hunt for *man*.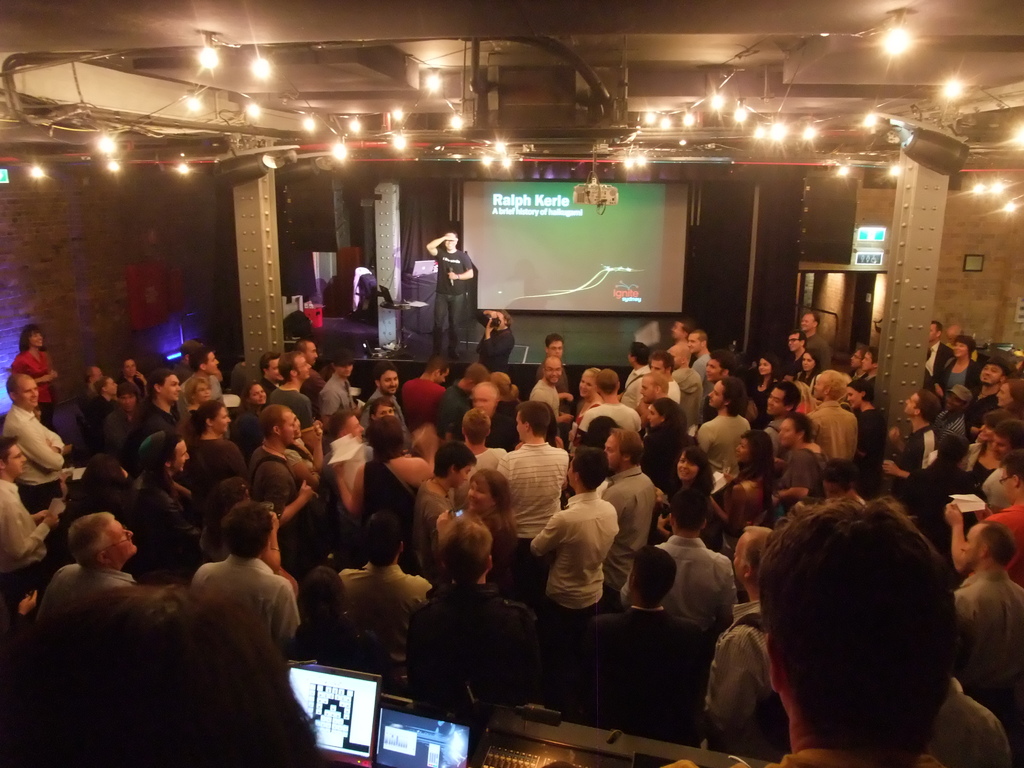
Hunted down at box=[698, 374, 749, 468].
